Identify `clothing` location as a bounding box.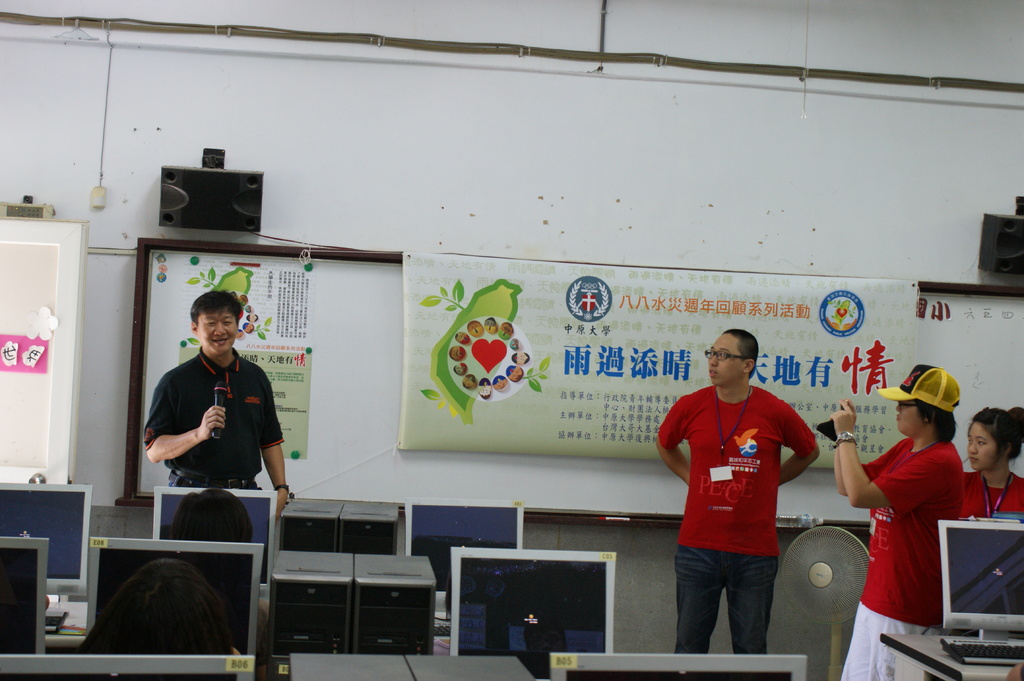
861, 443, 972, 680.
